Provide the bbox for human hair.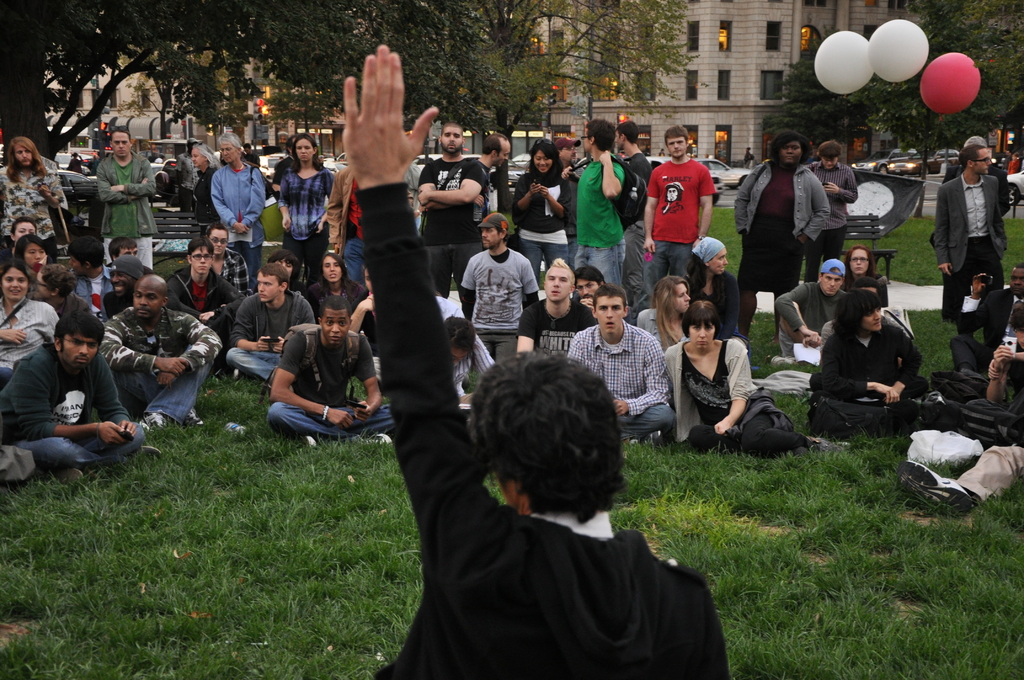
12,216,37,238.
